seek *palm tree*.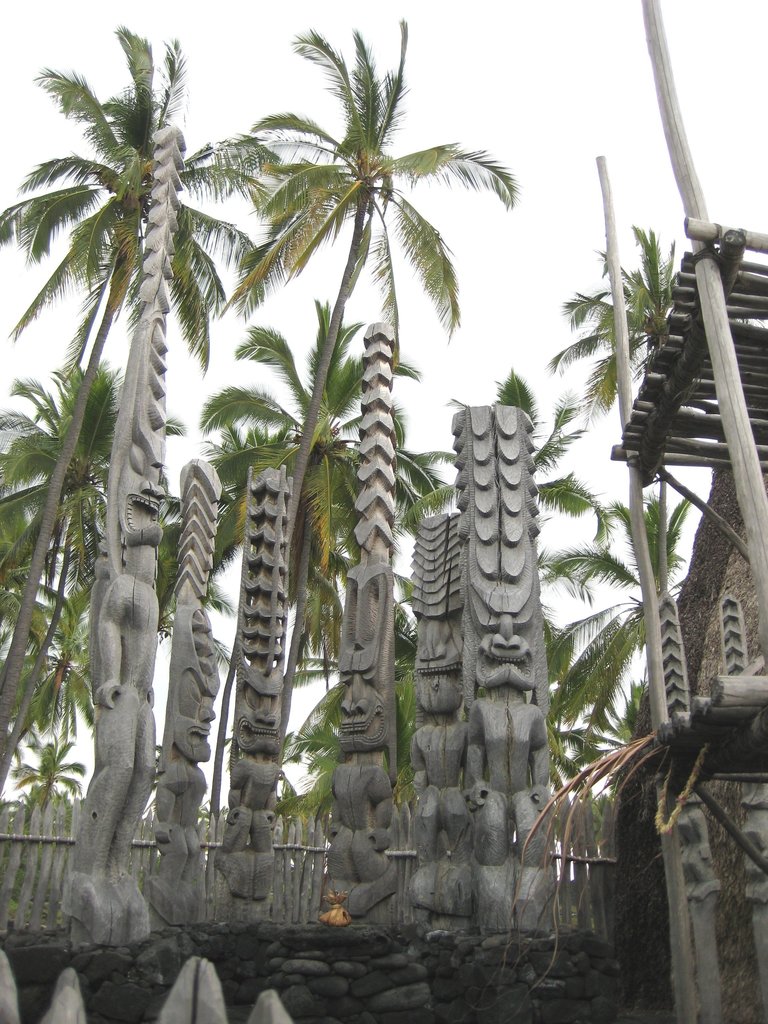
(x1=542, y1=535, x2=684, y2=813).
